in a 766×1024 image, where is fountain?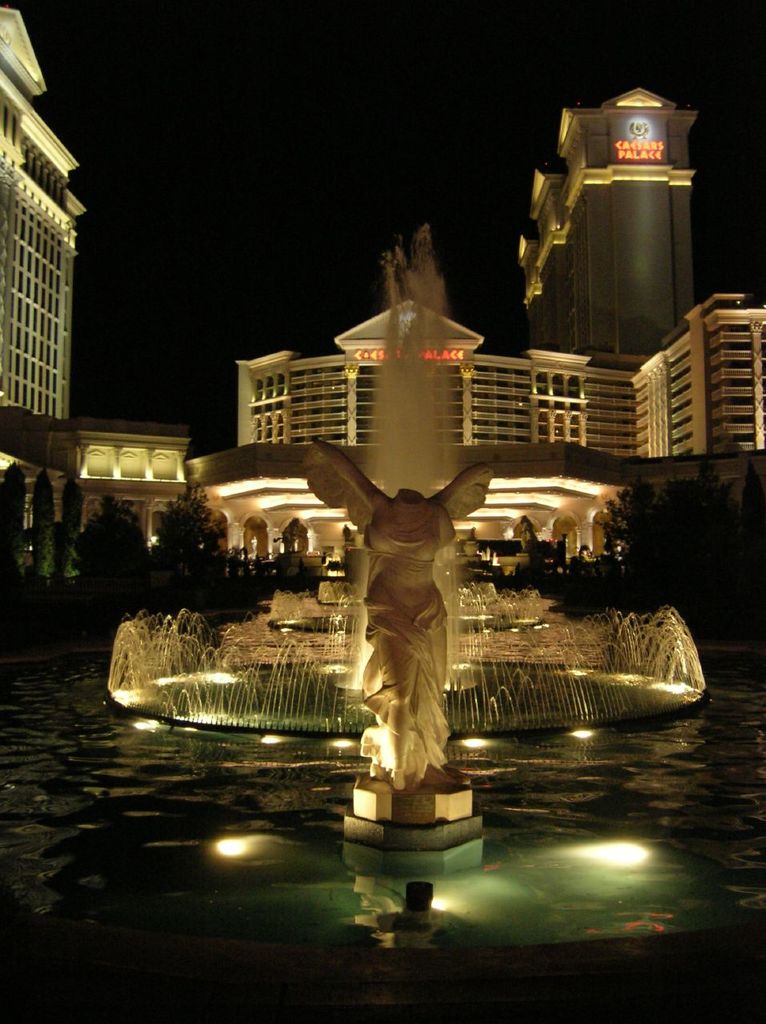
<box>107,207,712,750</box>.
